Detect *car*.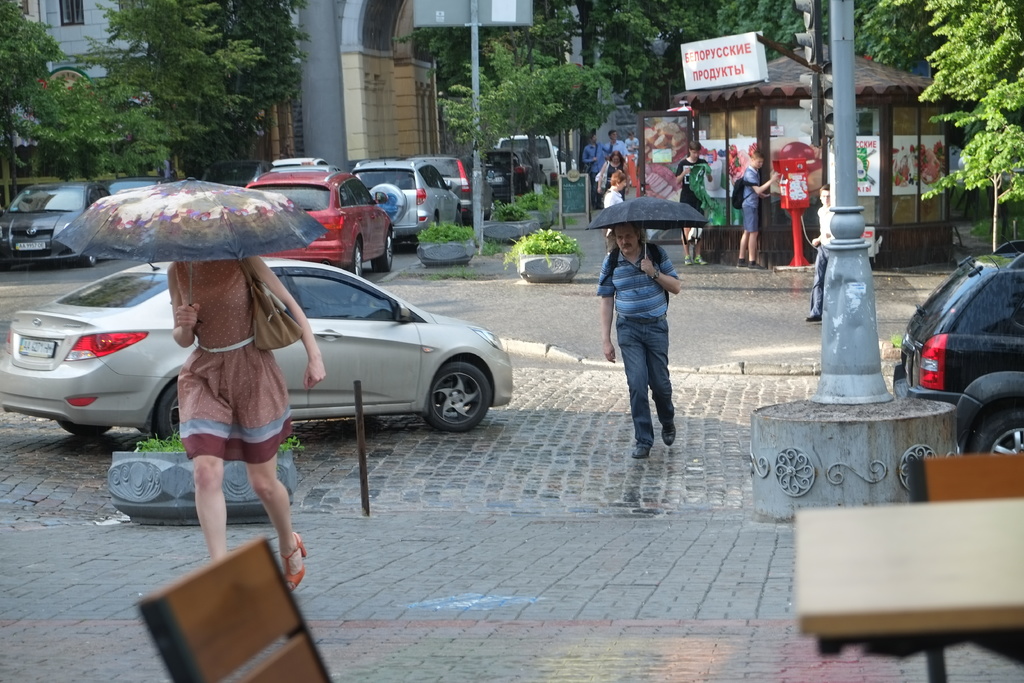
Detected at 0 265 509 439.
